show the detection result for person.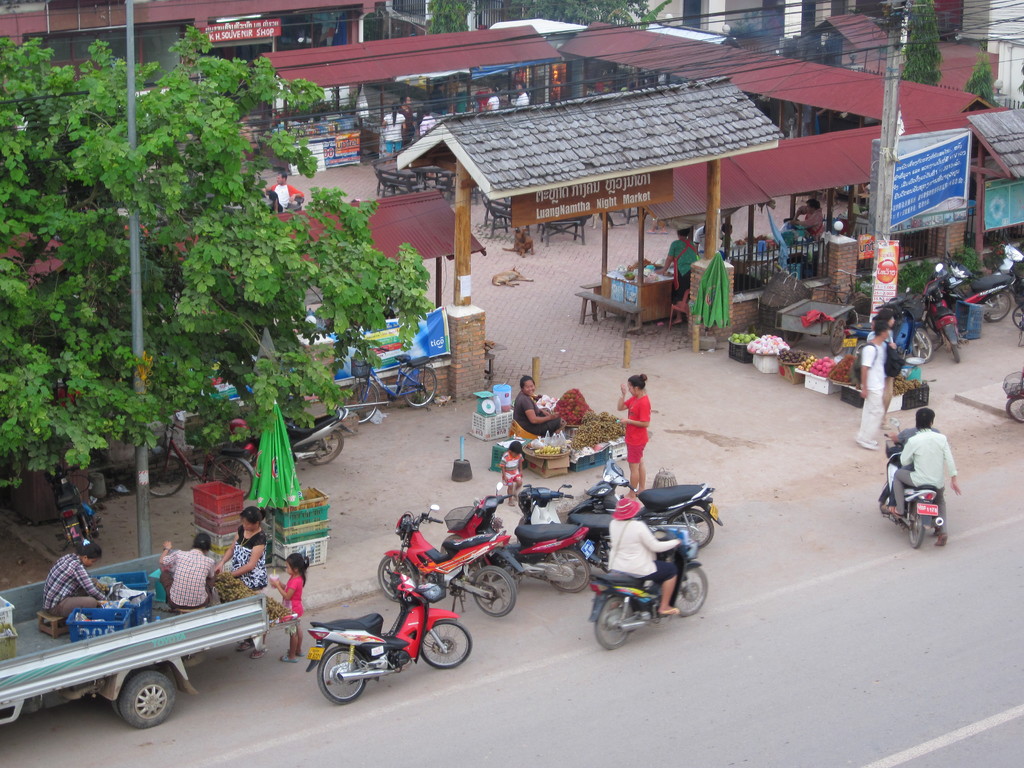
l=618, t=360, r=668, b=481.
